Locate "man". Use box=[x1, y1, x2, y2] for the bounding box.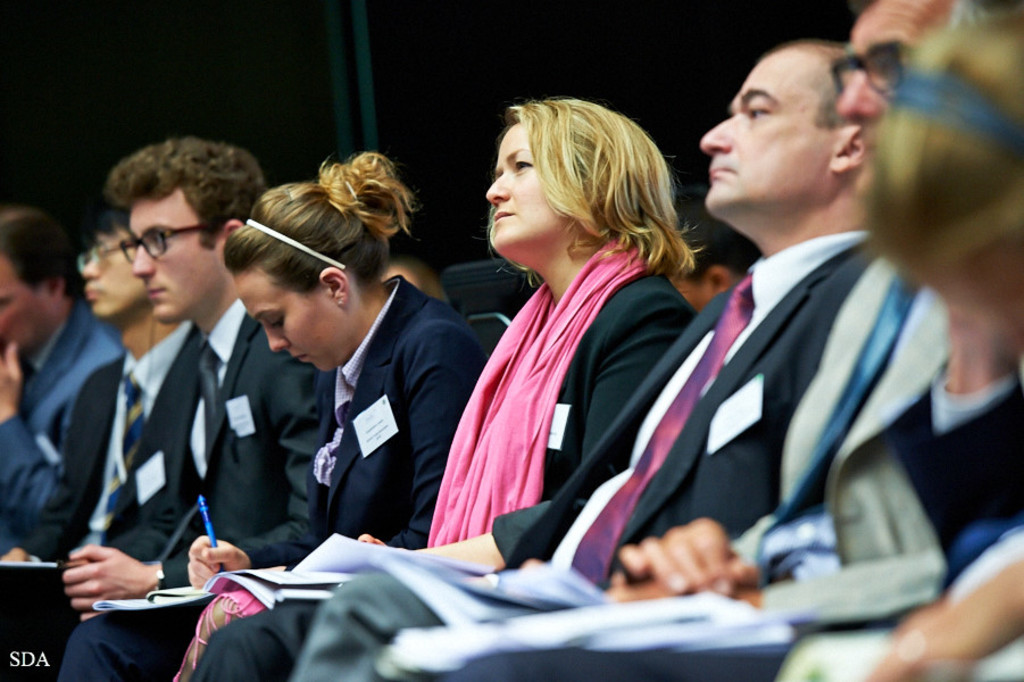
box=[0, 201, 203, 681].
